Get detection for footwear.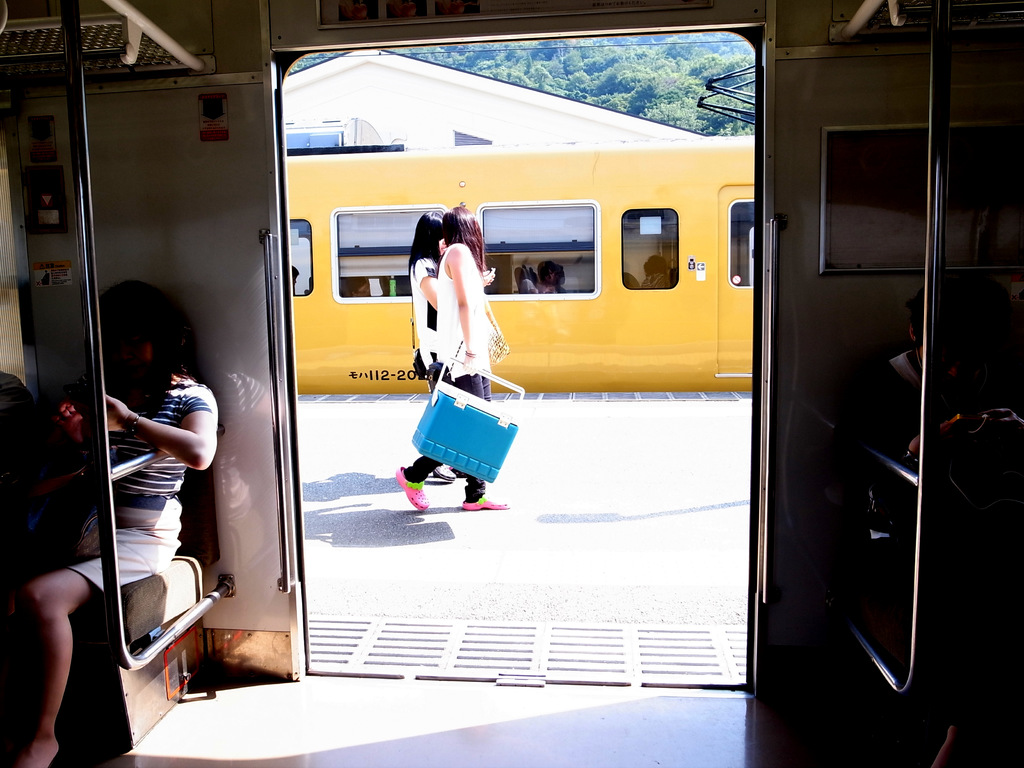
Detection: (463, 493, 505, 512).
